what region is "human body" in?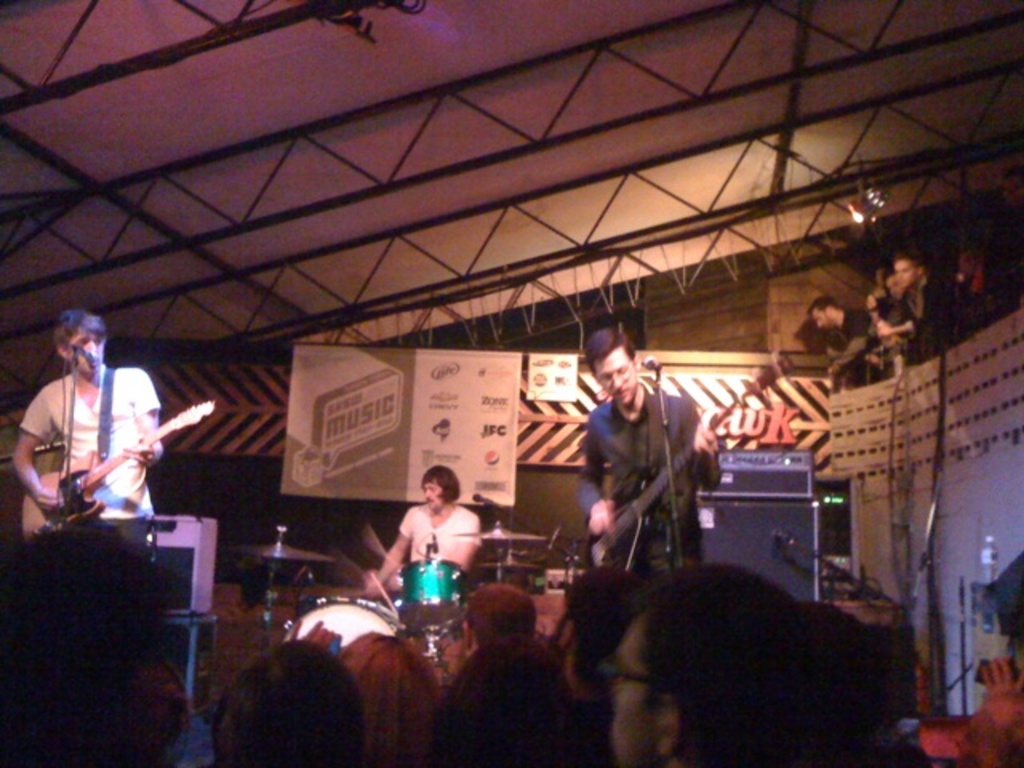
x1=362, y1=462, x2=480, y2=595.
